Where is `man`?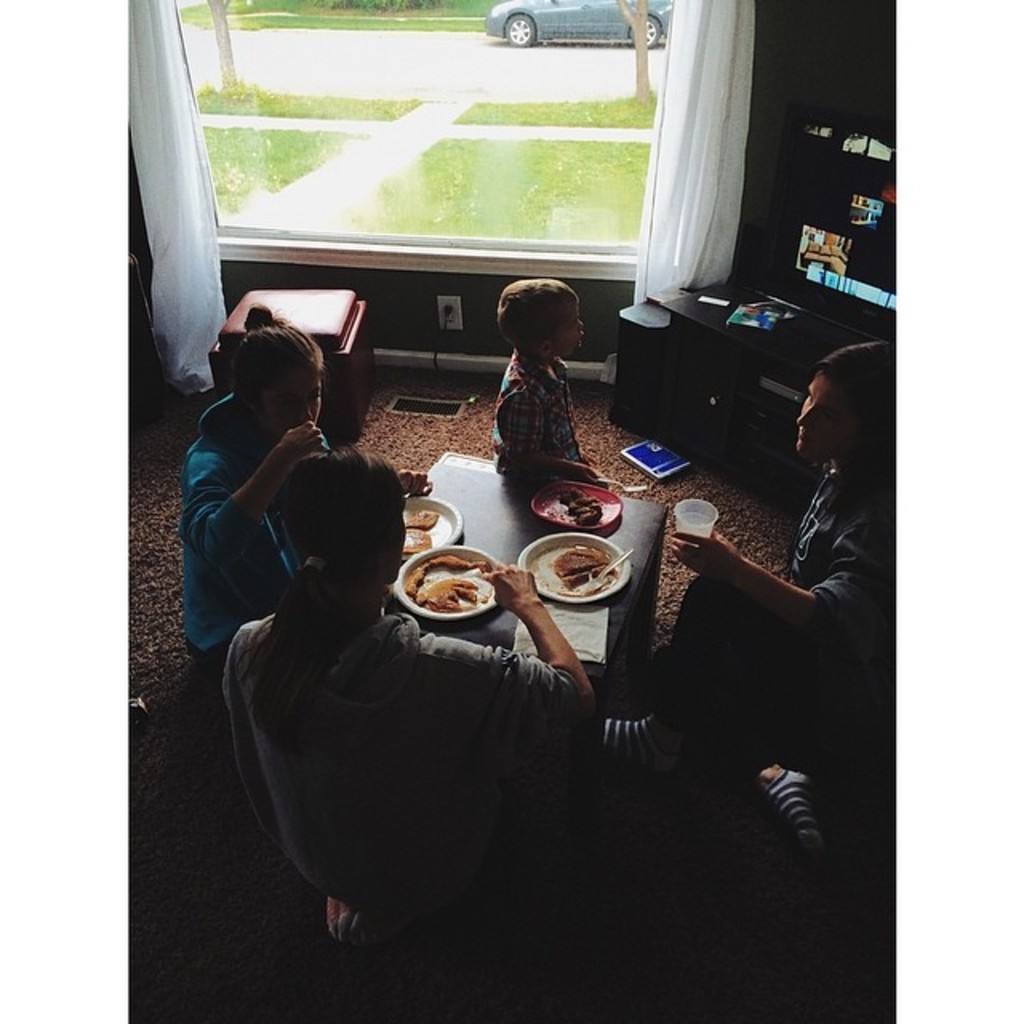
x1=598 y1=334 x2=898 y2=856.
